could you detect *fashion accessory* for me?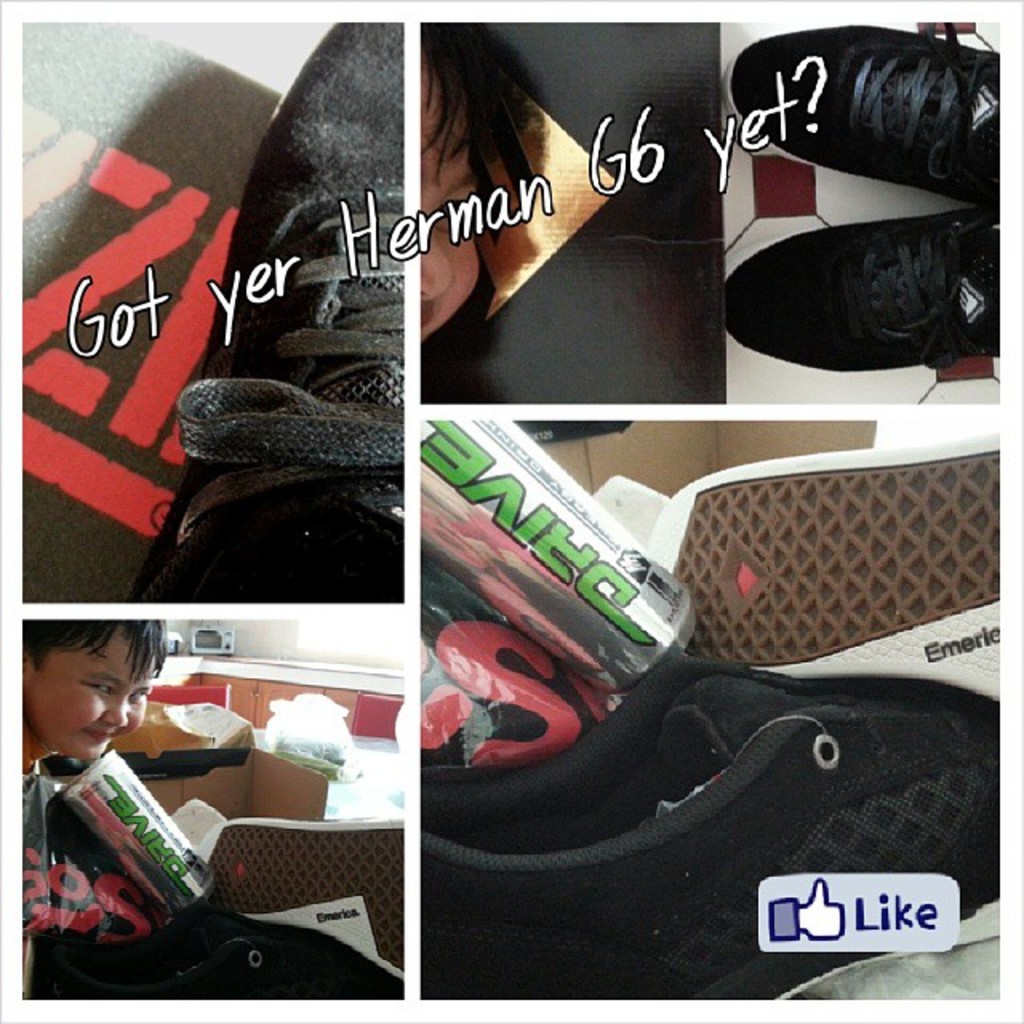
Detection result: Rect(418, 677, 1002, 997).
